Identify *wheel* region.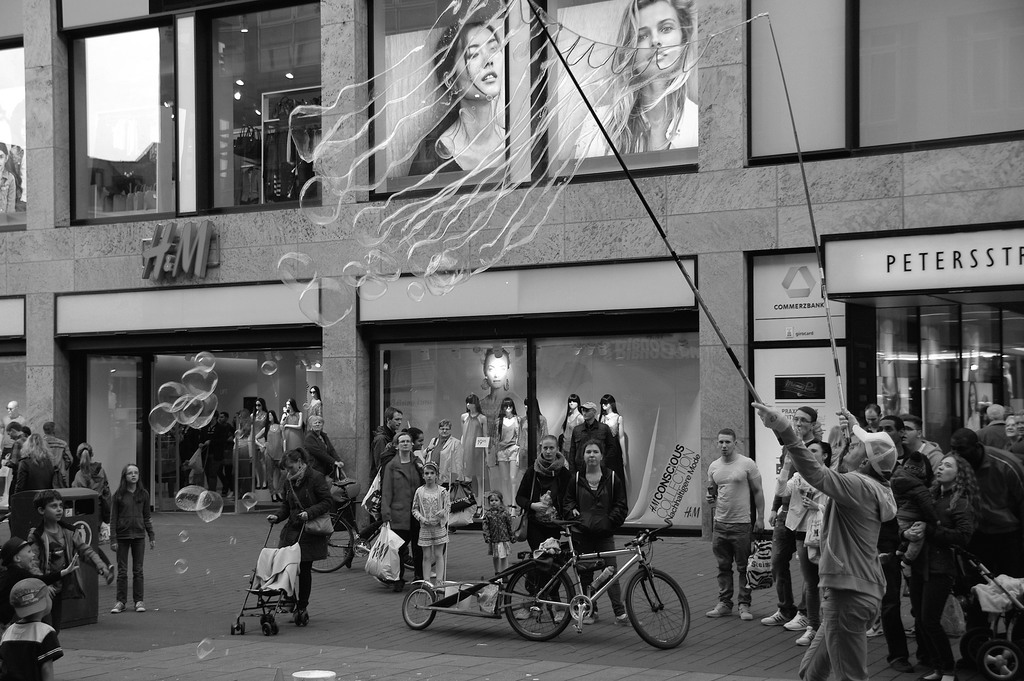
Region: [left=260, top=614, right=275, bottom=625].
